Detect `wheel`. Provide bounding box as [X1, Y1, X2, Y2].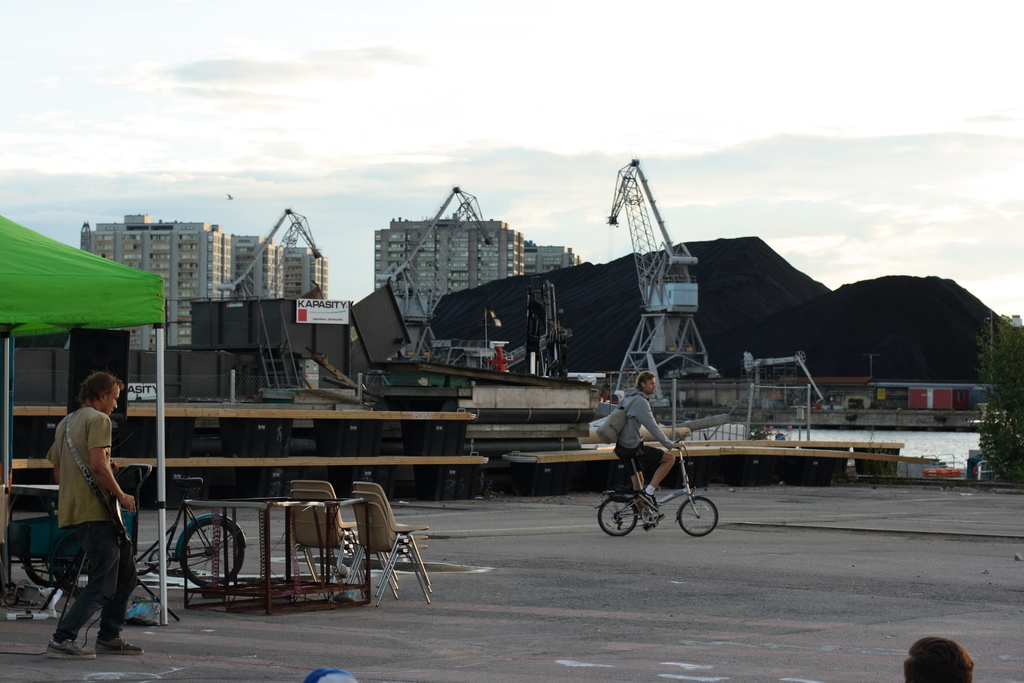
[676, 497, 719, 539].
